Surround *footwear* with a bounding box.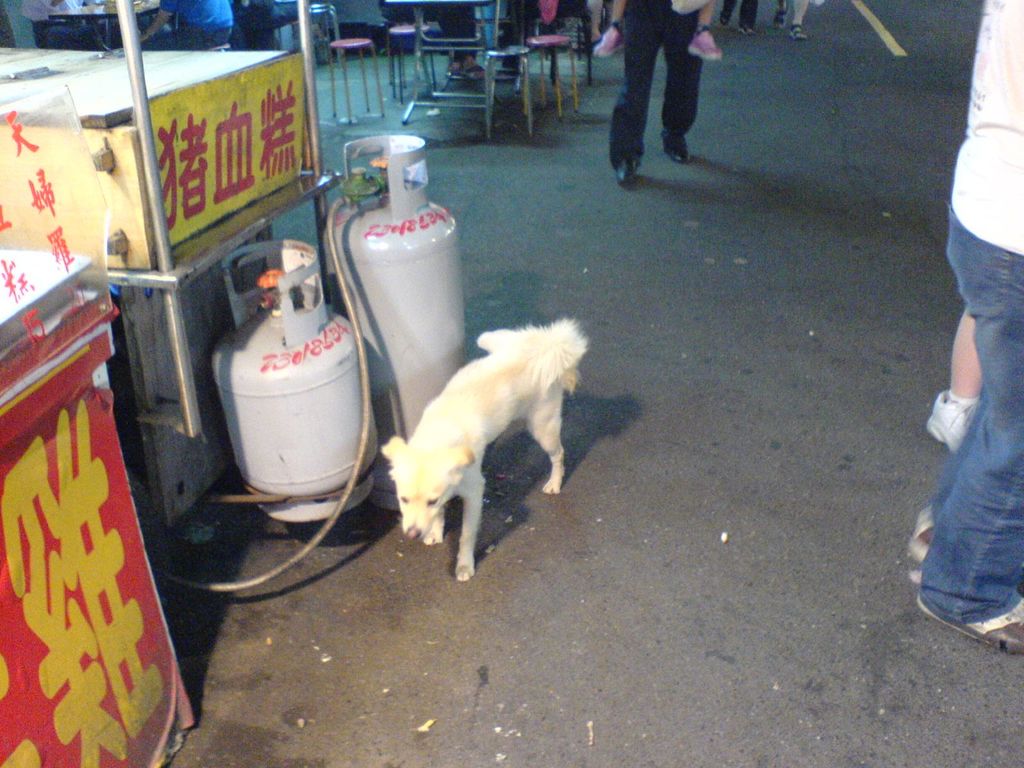
locate(688, 31, 718, 58).
